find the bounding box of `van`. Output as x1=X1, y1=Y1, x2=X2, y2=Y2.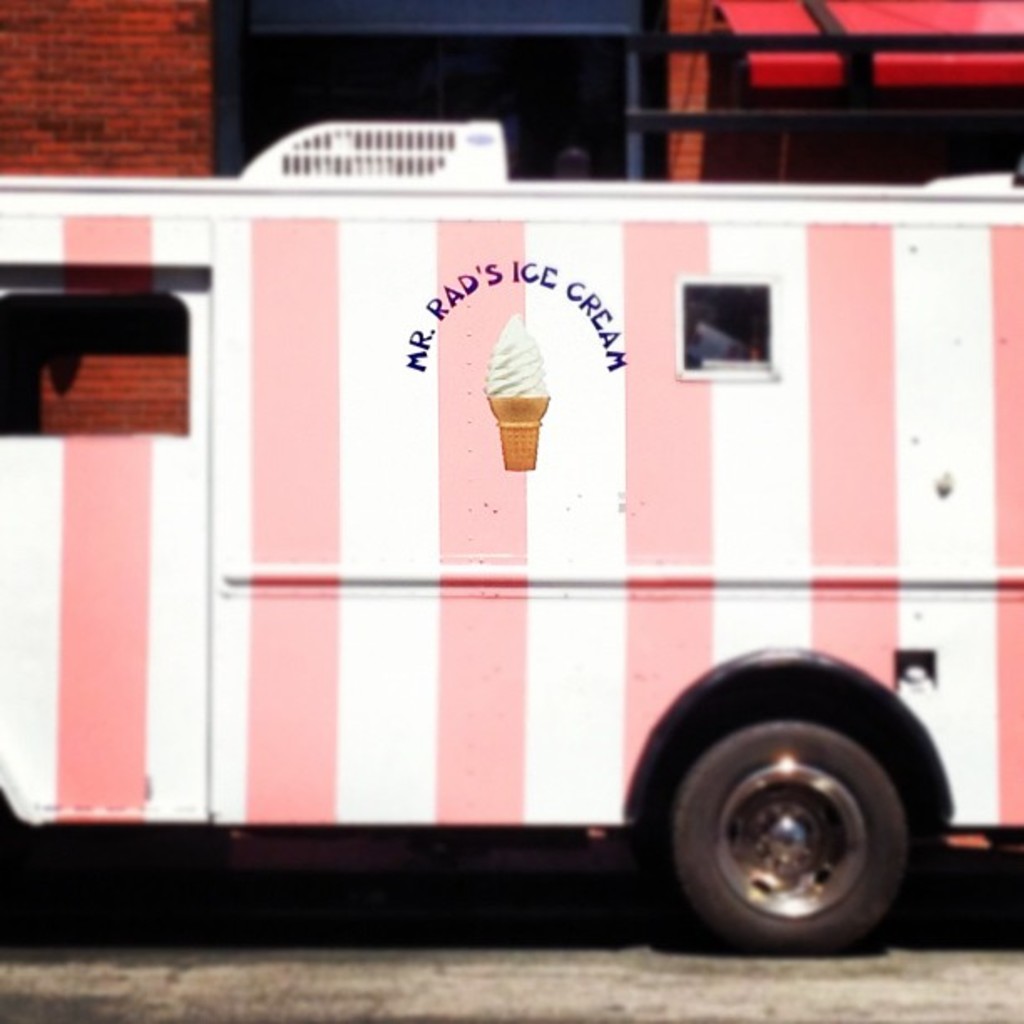
x1=0, y1=117, x2=1022, y2=955.
